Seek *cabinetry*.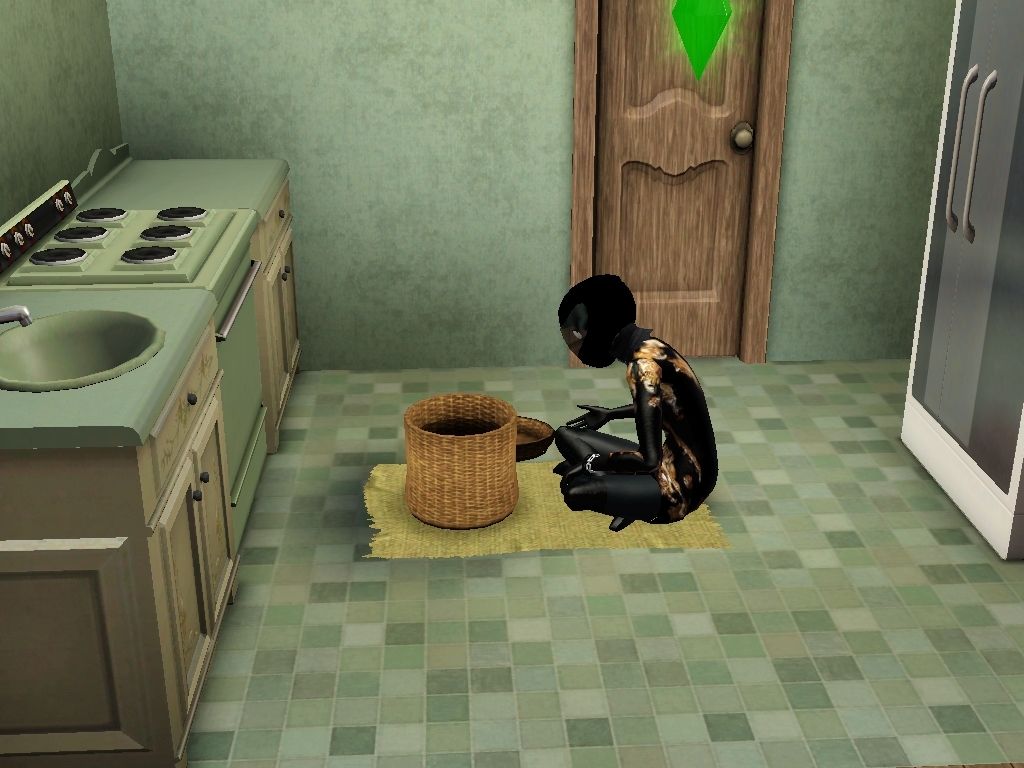
0:291:262:767.
